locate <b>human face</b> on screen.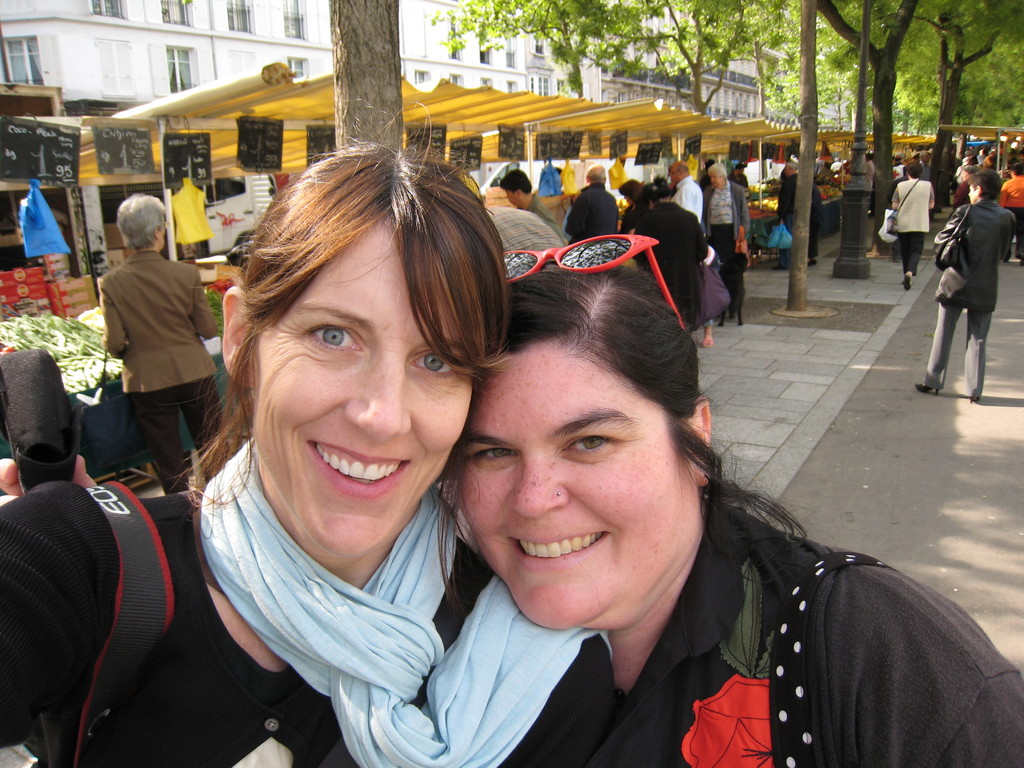
On screen at <region>738, 167, 745, 173</region>.
